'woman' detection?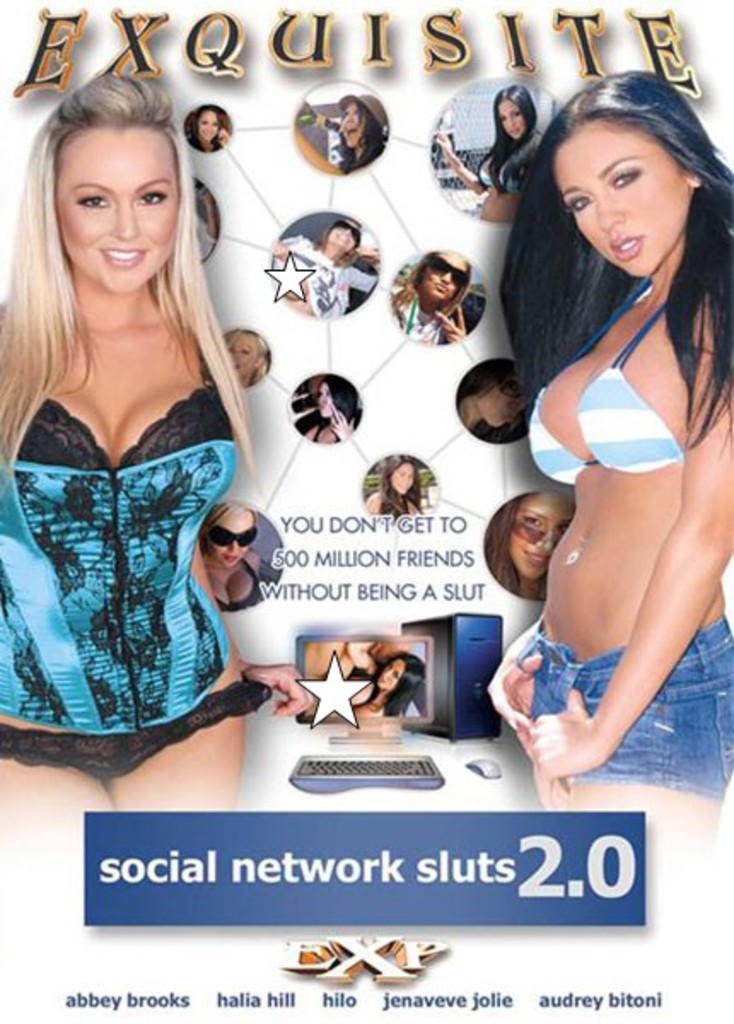
(x1=191, y1=108, x2=227, y2=143)
